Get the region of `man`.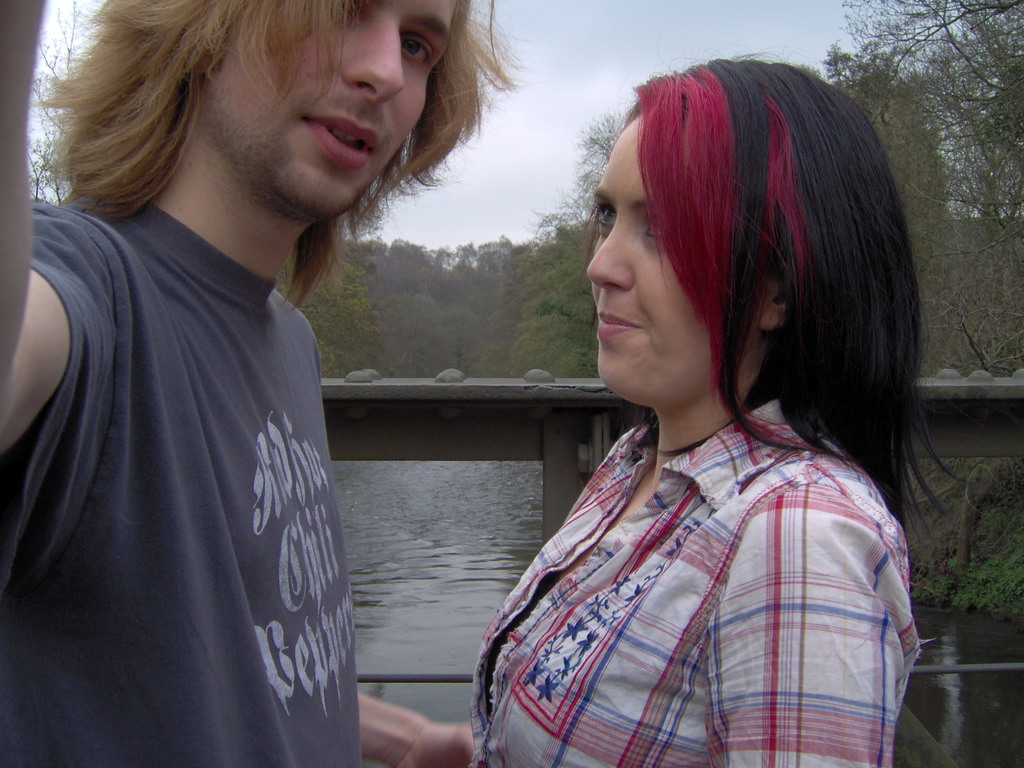
bbox(9, 0, 504, 739).
